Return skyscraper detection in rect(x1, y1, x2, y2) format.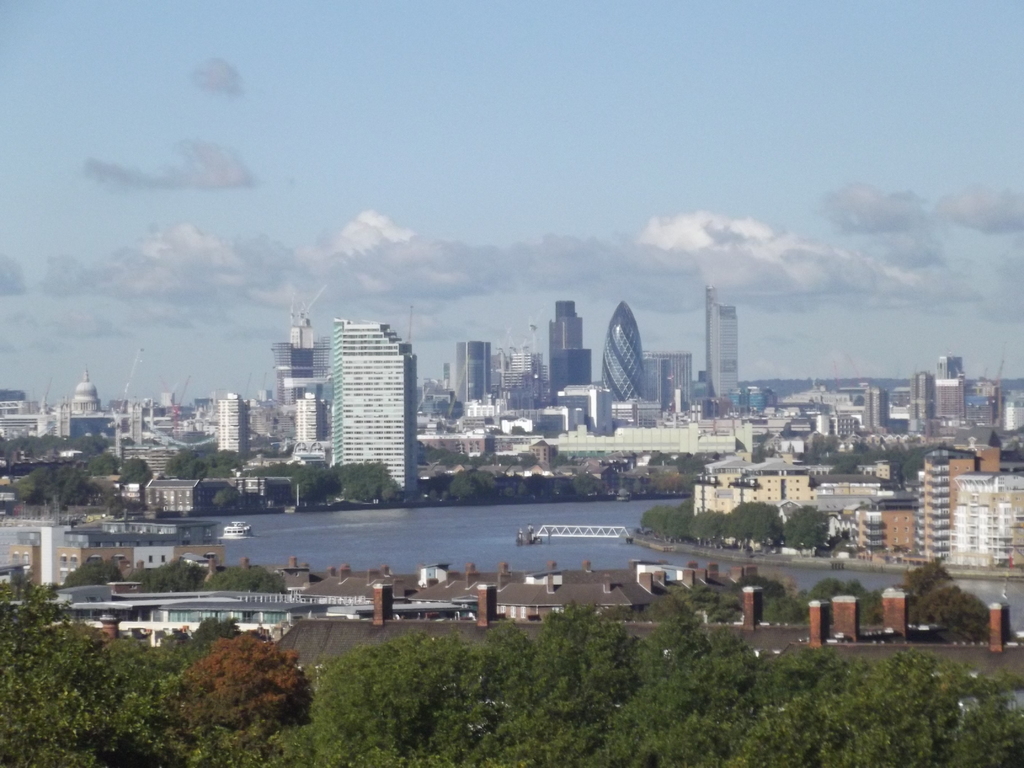
rect(287, 300, 316, 353).
